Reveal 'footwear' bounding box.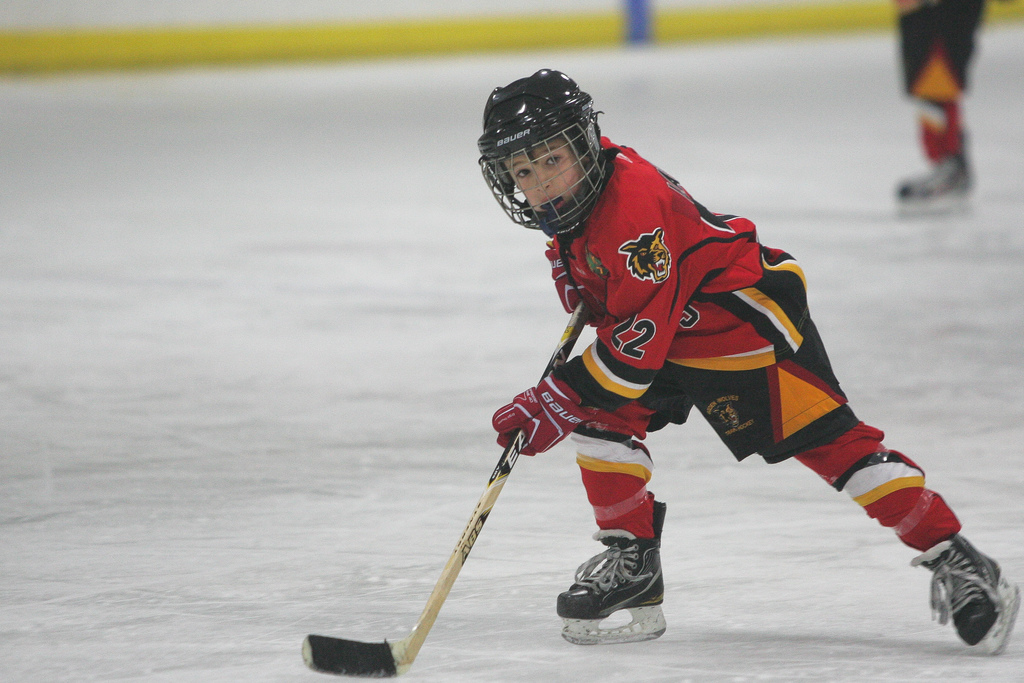
Revealed: [547, 490, 669, 610].
